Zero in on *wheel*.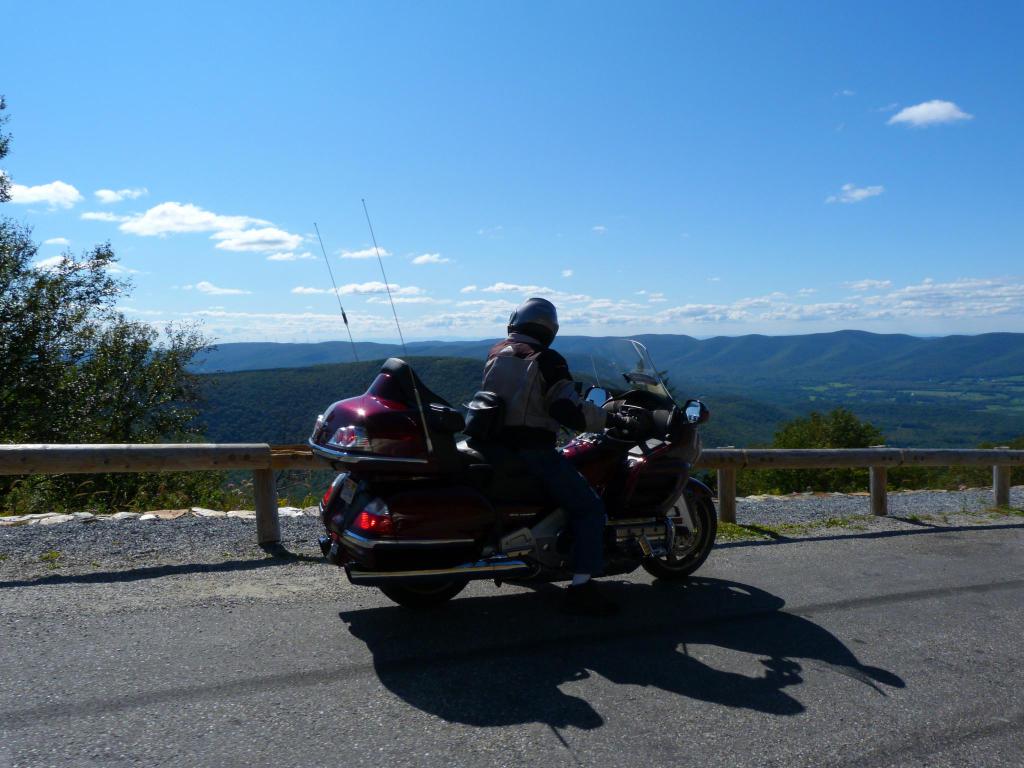
Zeroed in: BBox(648, 493, 719, 579).
